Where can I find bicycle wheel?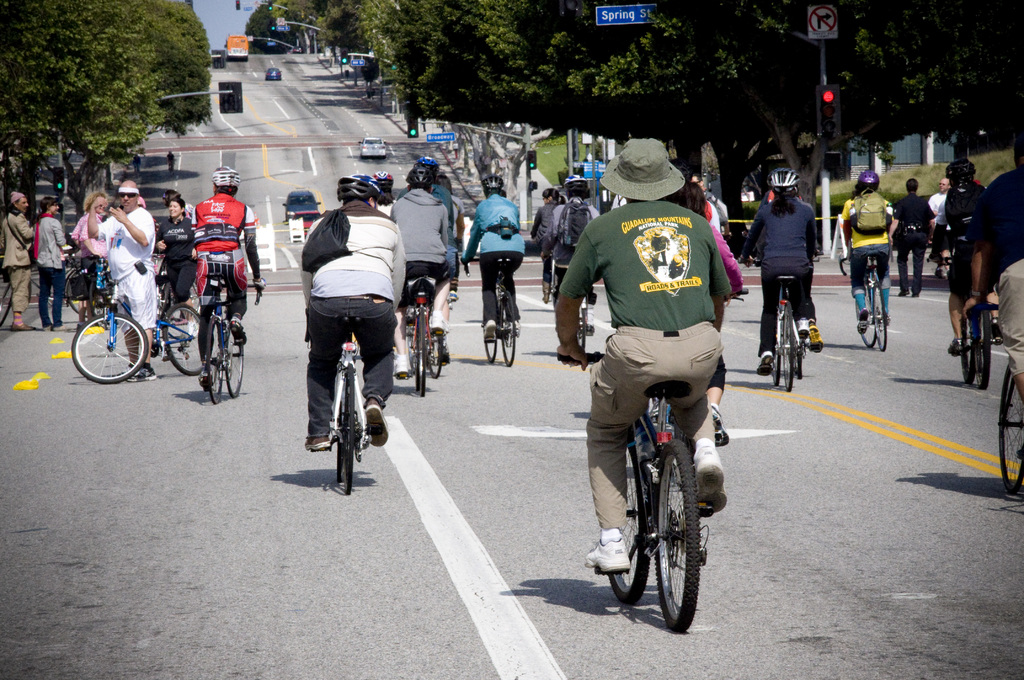
You can find it at <region>868, 281, 889, 357</region>.
